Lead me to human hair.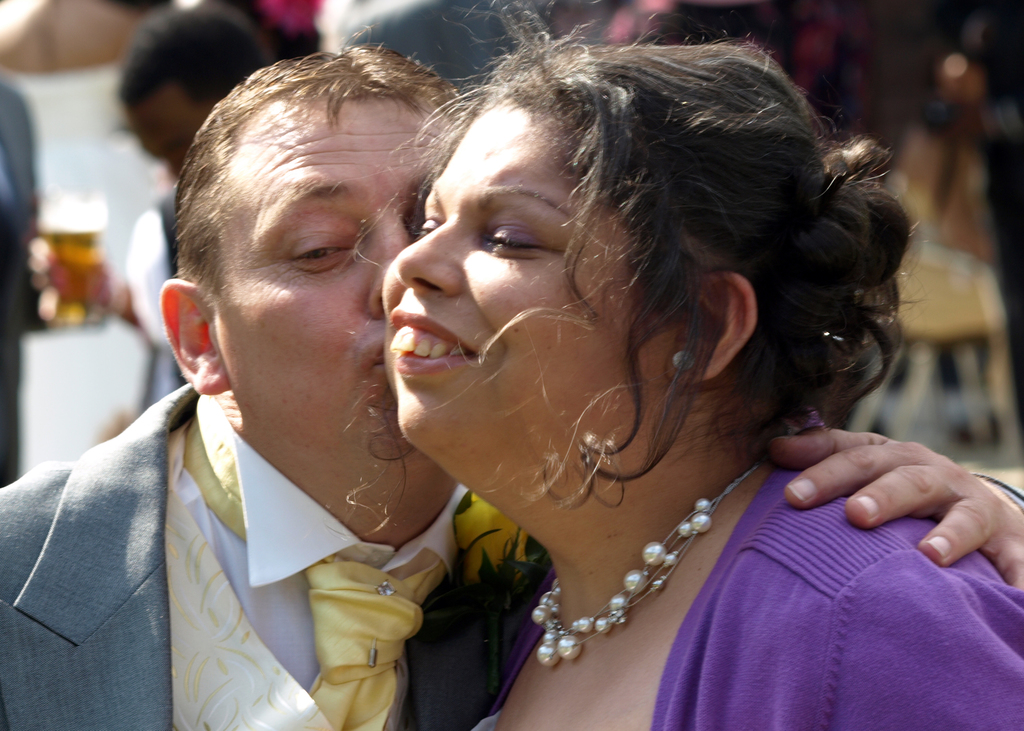
Lead to detection(171, 24, 462, 305).
